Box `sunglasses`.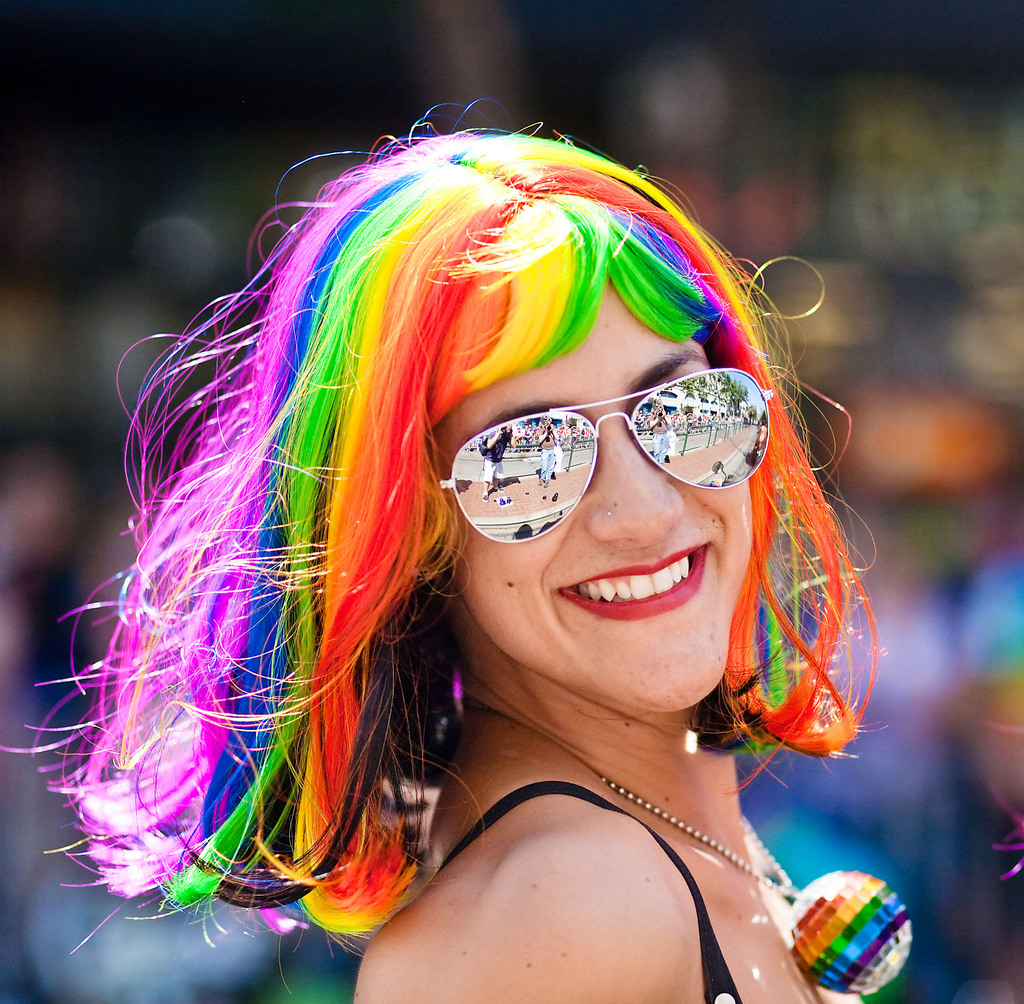
bbox=[441, 368, 772, 540].
